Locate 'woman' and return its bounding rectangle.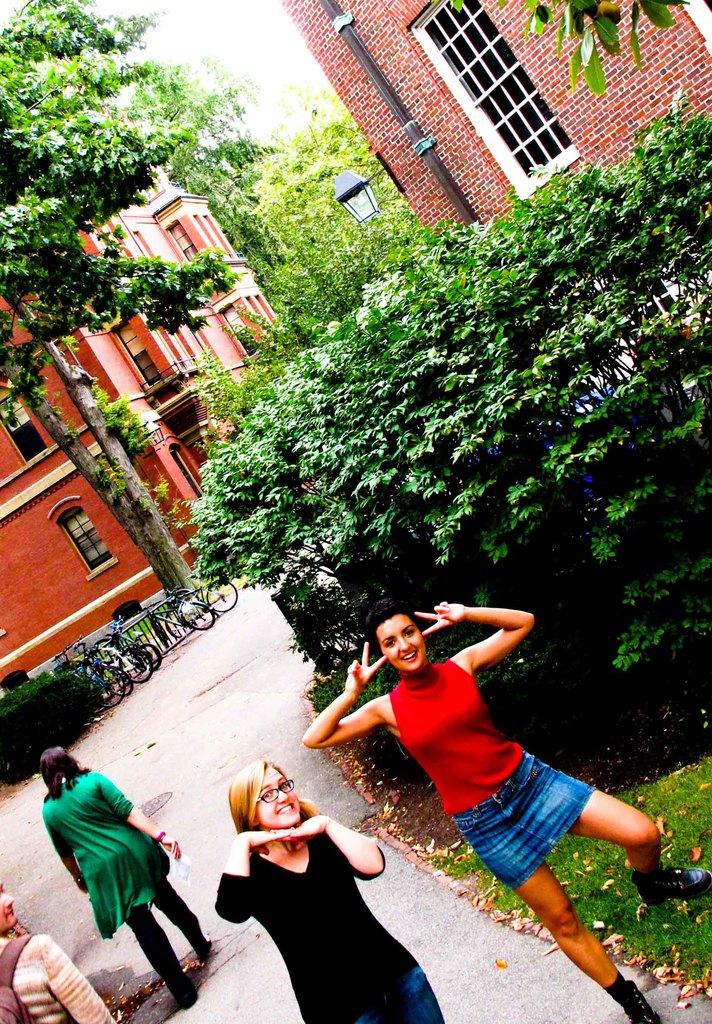
36, 748, 219, 1008.
